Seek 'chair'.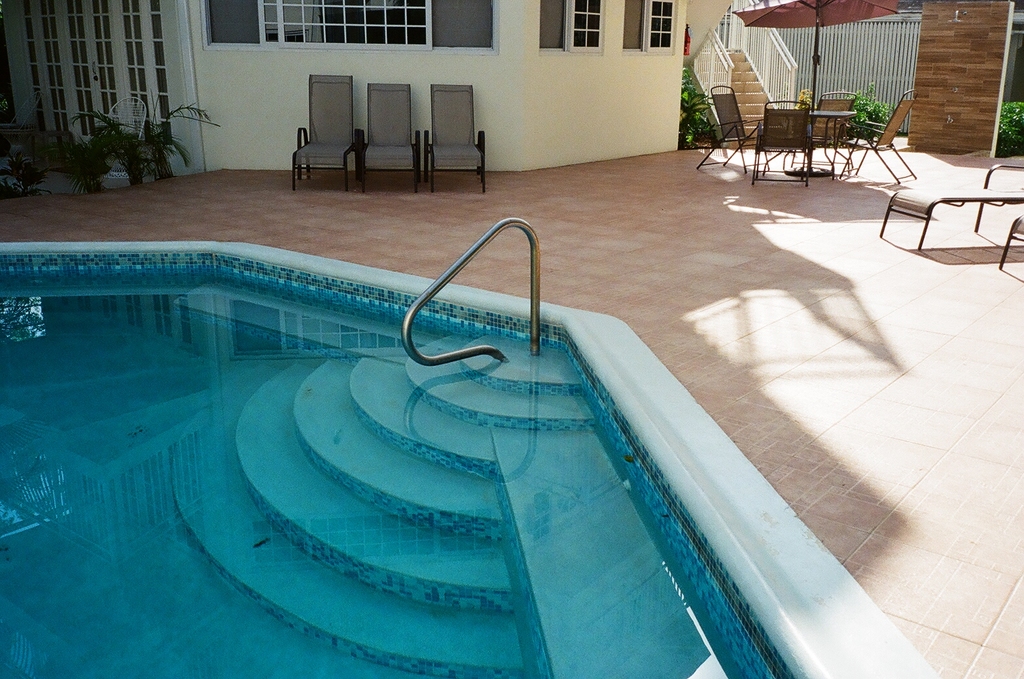
{"x1": 753, "y1": 98, "x2": 810, "y2": 185}.
